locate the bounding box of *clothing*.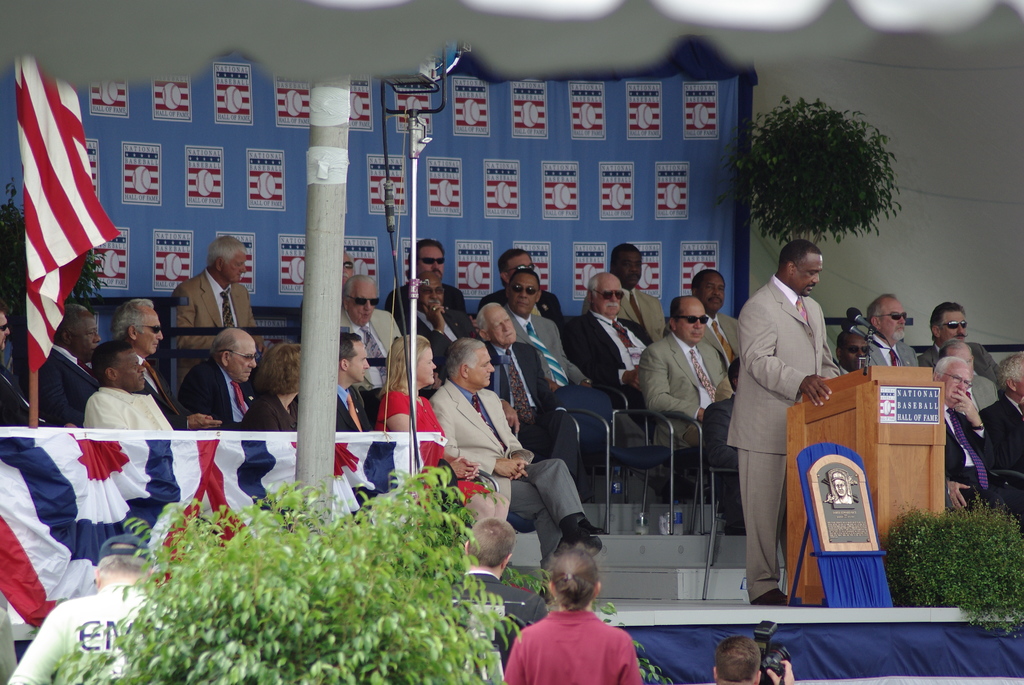
Bounding box: rect(923, 341, 1004, 381).
